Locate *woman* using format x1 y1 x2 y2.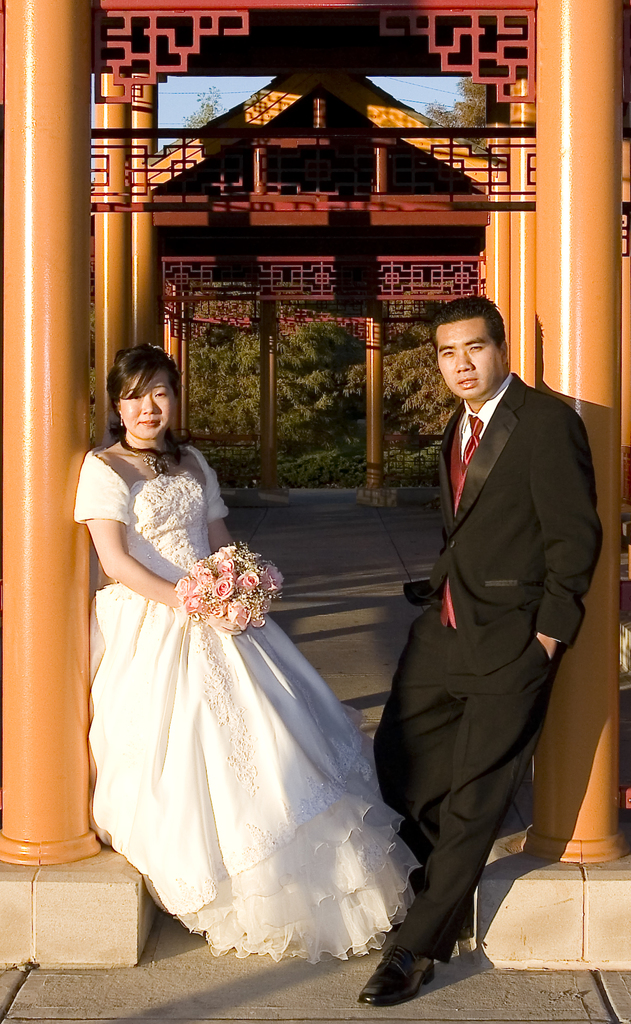
86 339 418 966.
